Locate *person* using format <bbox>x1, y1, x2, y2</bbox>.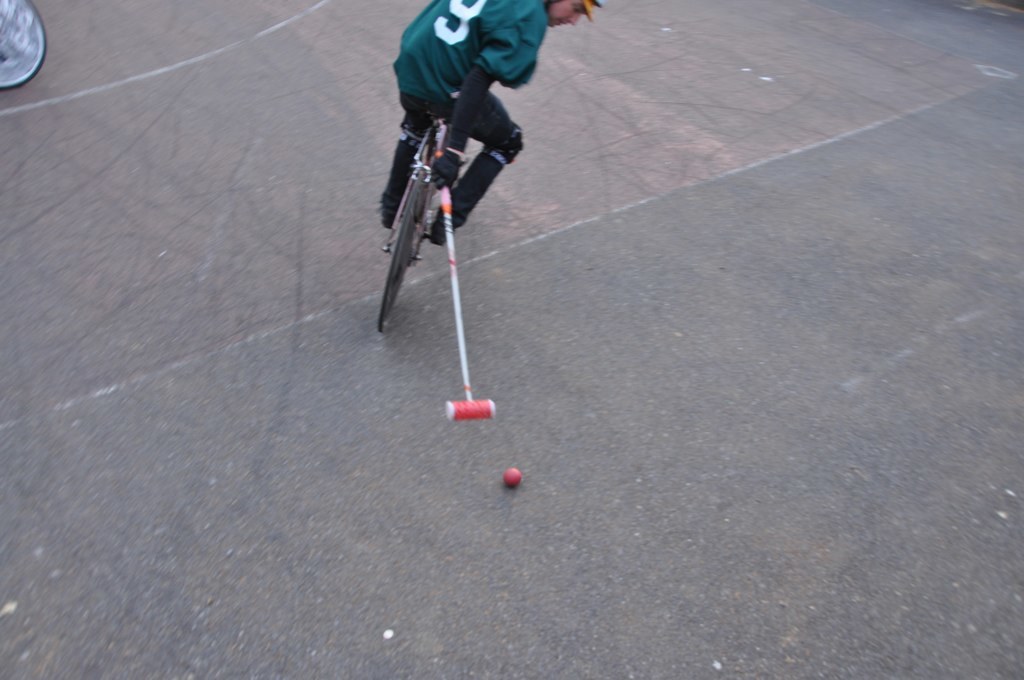
<bbox>386, 0, 602, 442</bbox>.
